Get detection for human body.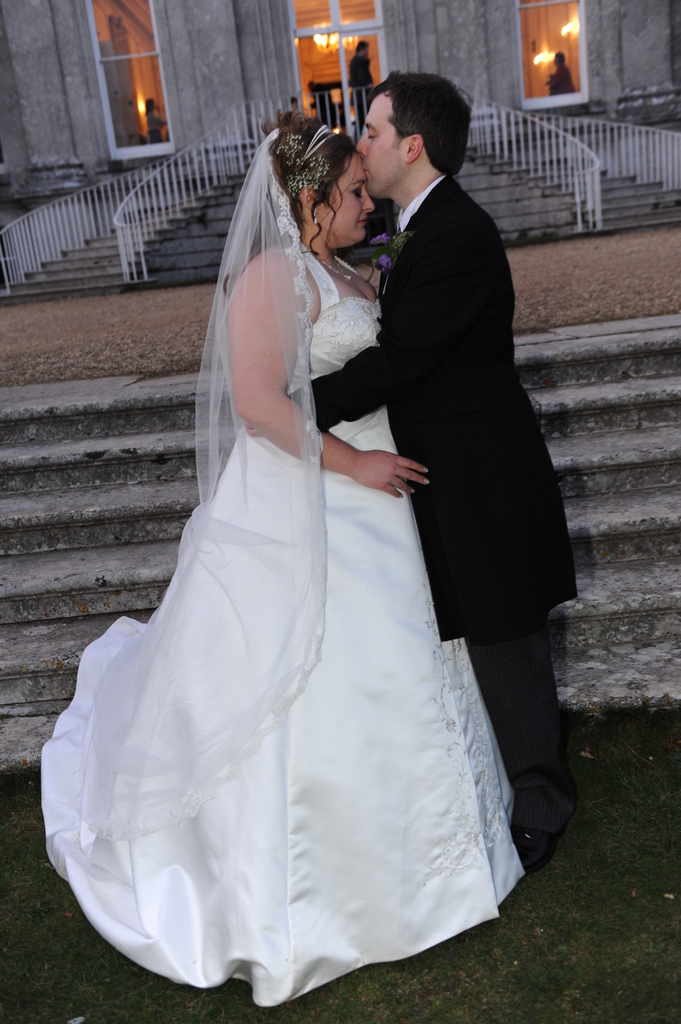
Detection: bbox=(550, 56, 577, 95).
